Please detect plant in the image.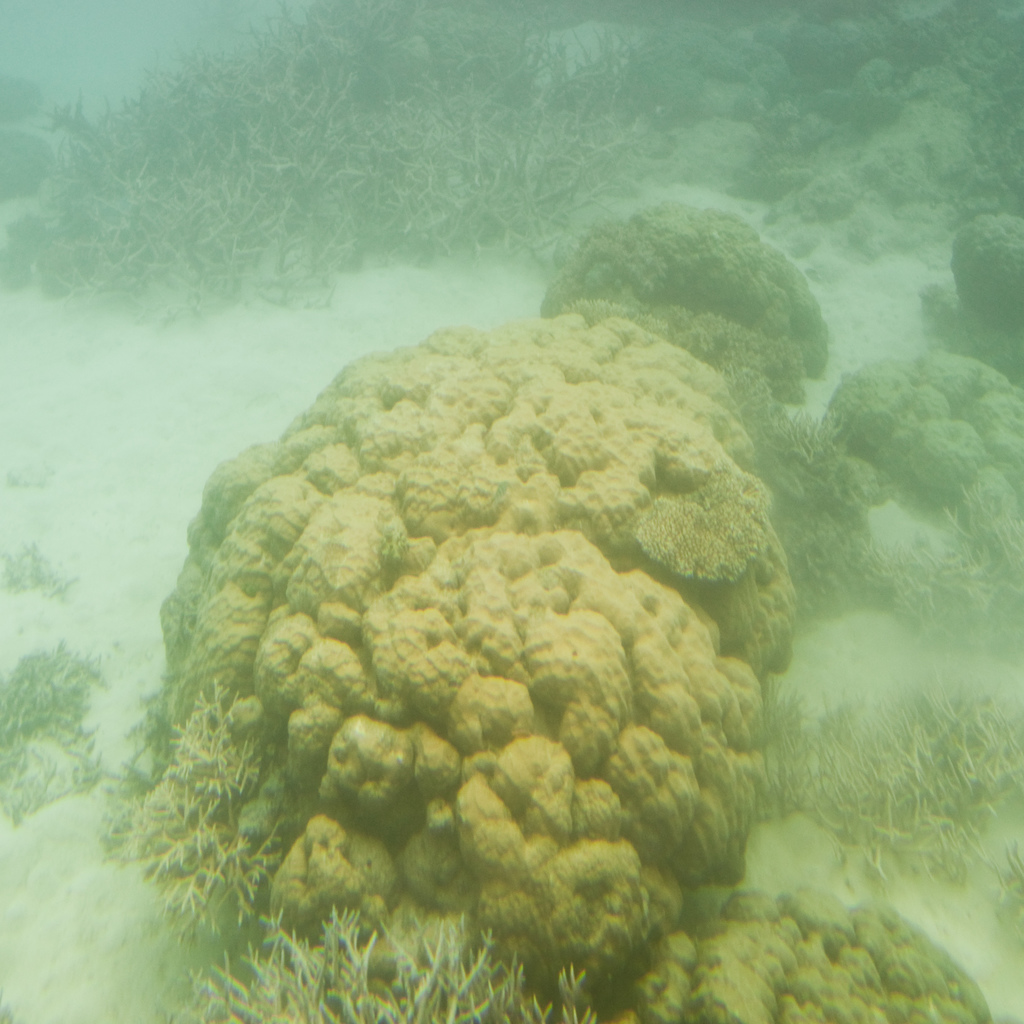
bbox=(96, 664, 362, 967).
